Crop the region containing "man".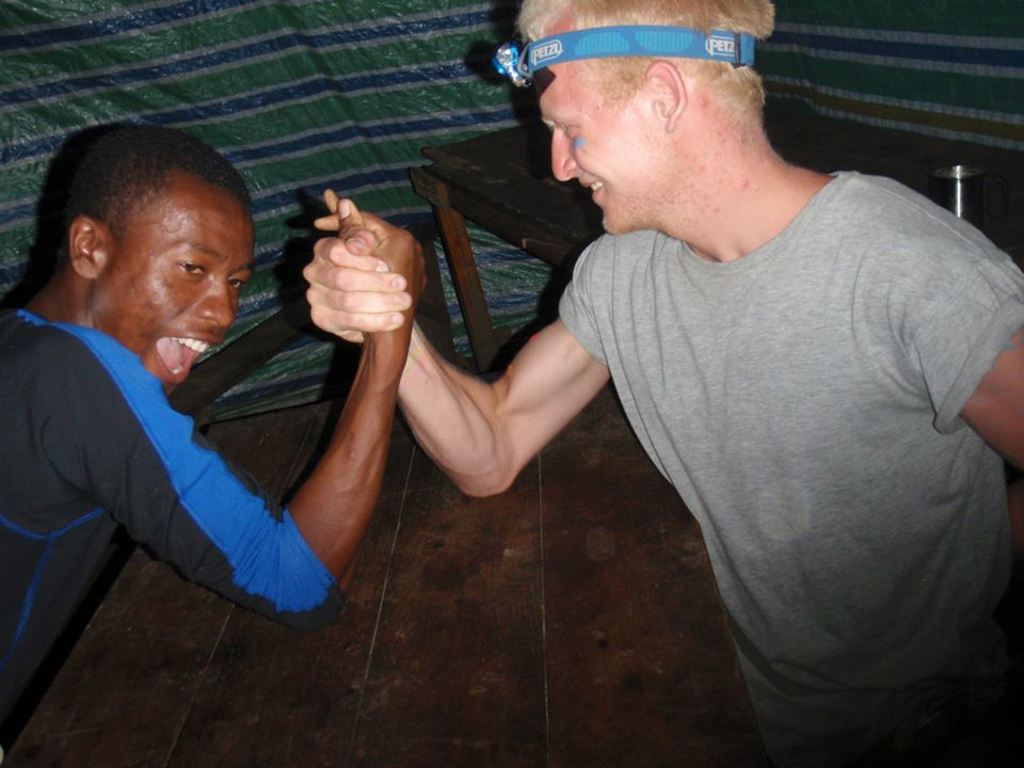
Crop region: [304, 0, 1023, 767].
